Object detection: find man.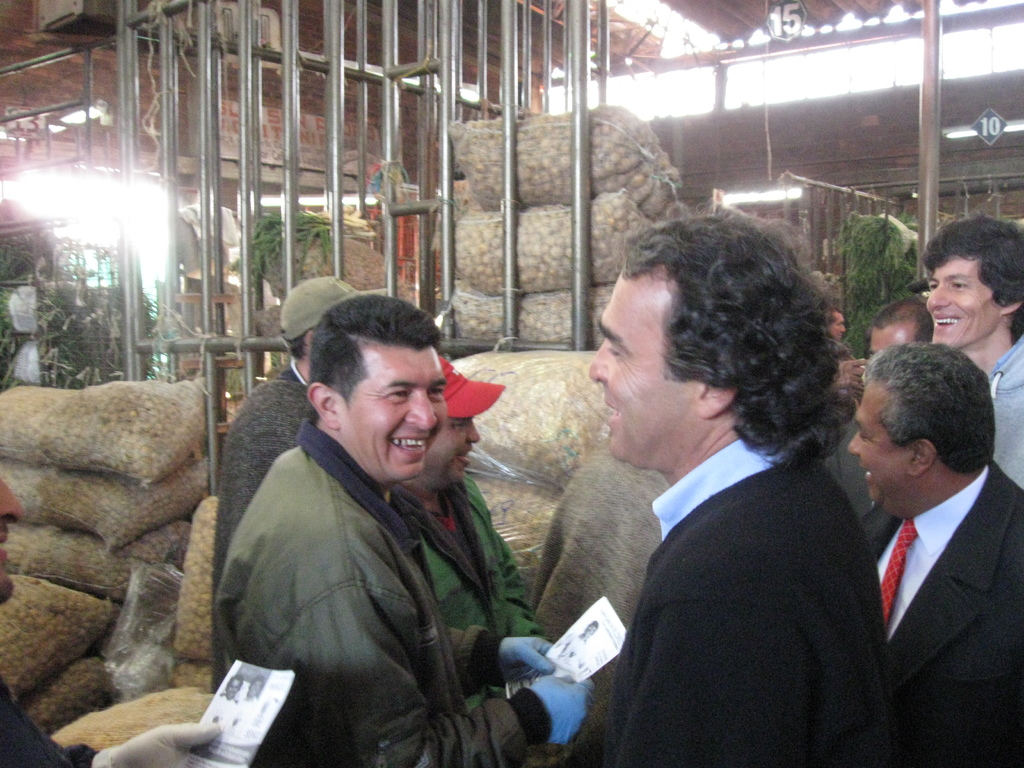
x1=210, y1=275, x2=388, y2=693.
